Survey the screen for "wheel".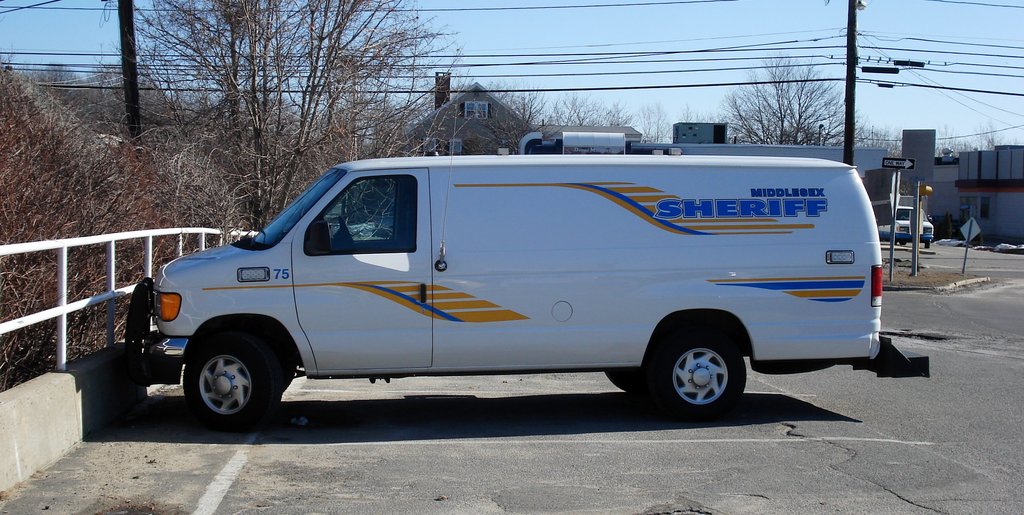
Survey found: <box>924,242,930,252</box>.
